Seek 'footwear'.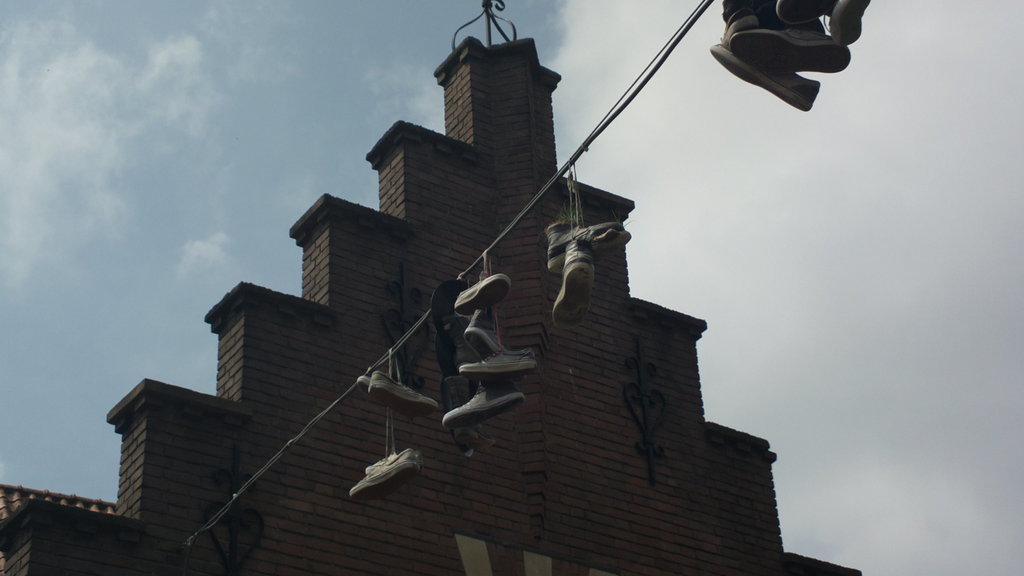
box(828, 0, 872, 42).
